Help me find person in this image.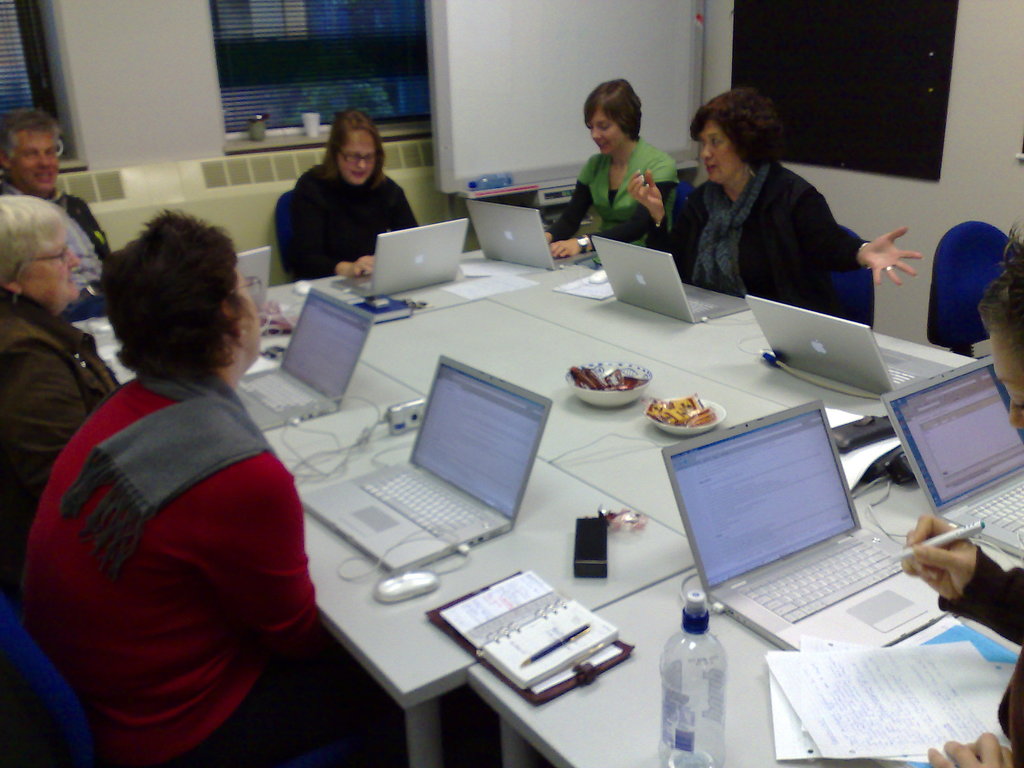
Found it: 0 109 113 319.
